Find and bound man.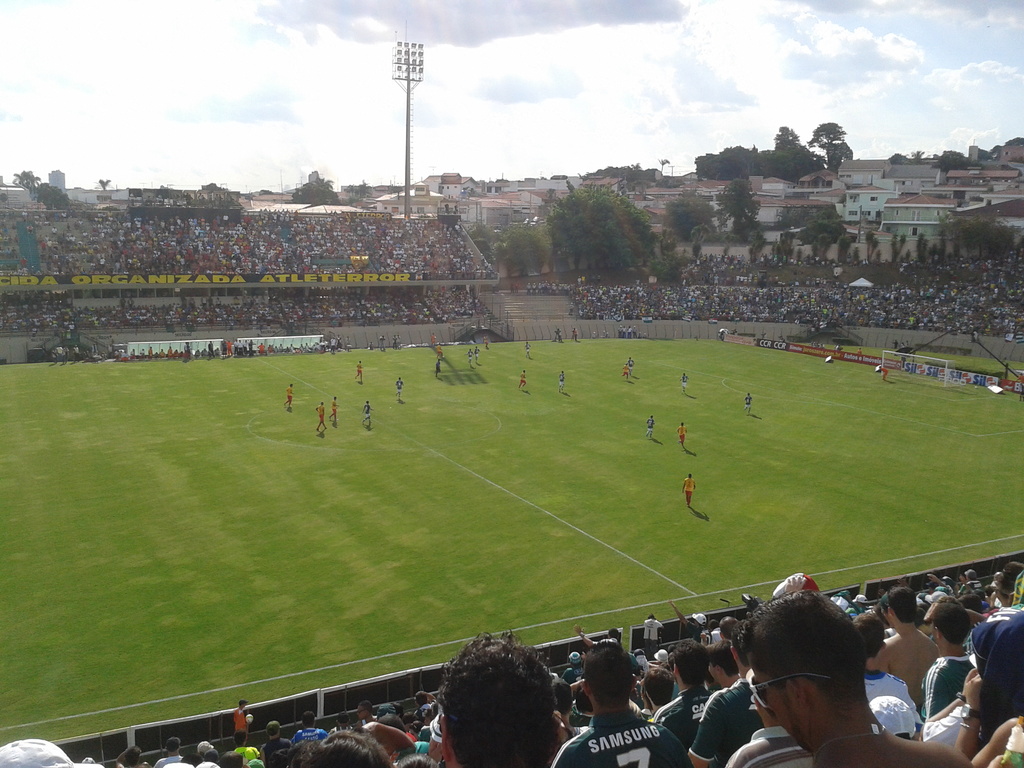
Bound: bbox=(436, 345, 444, 357).
